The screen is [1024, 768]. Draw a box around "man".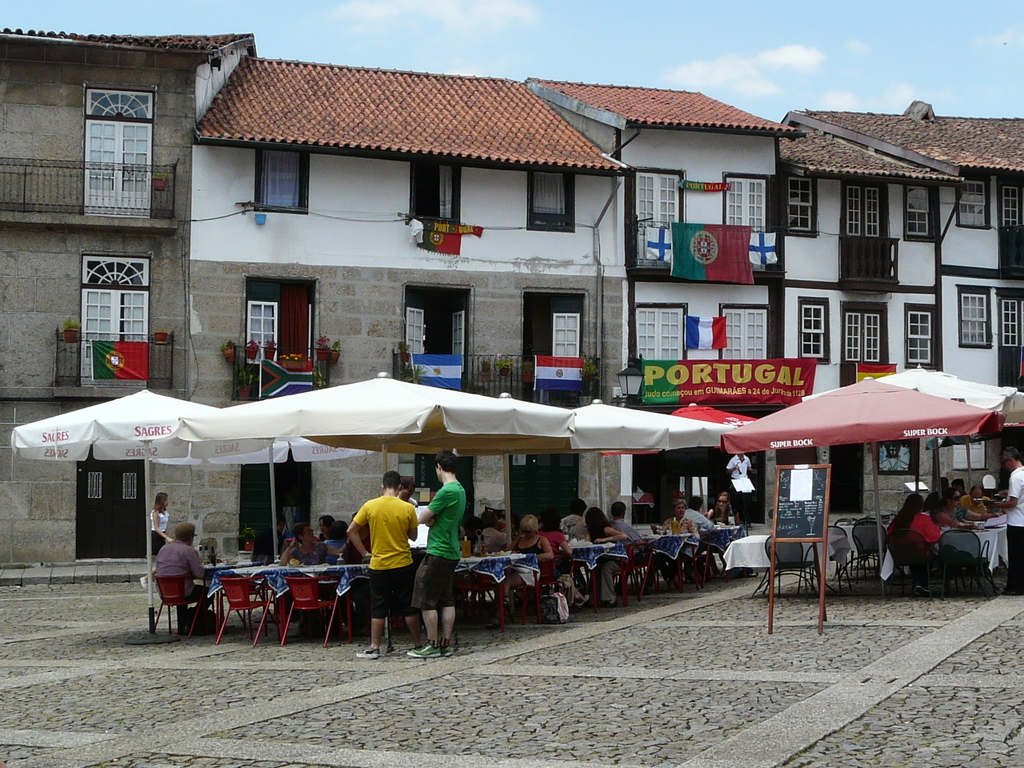
select_region(668, 499, 698, 542).
